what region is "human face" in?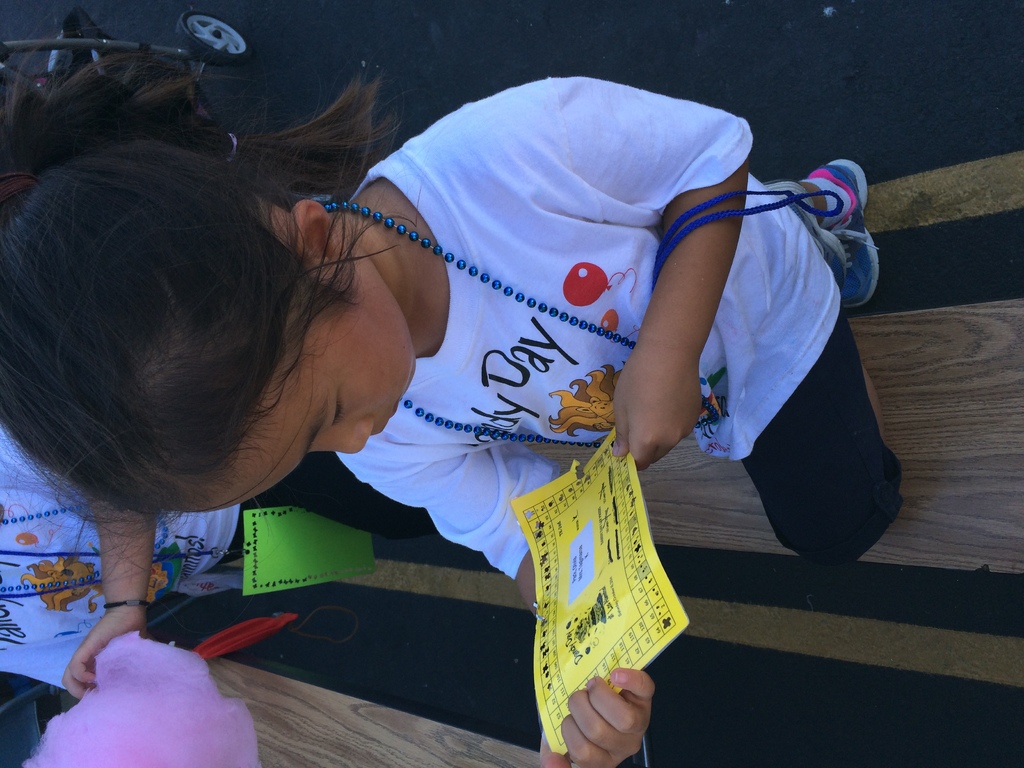
219, 287, 417, 513.
